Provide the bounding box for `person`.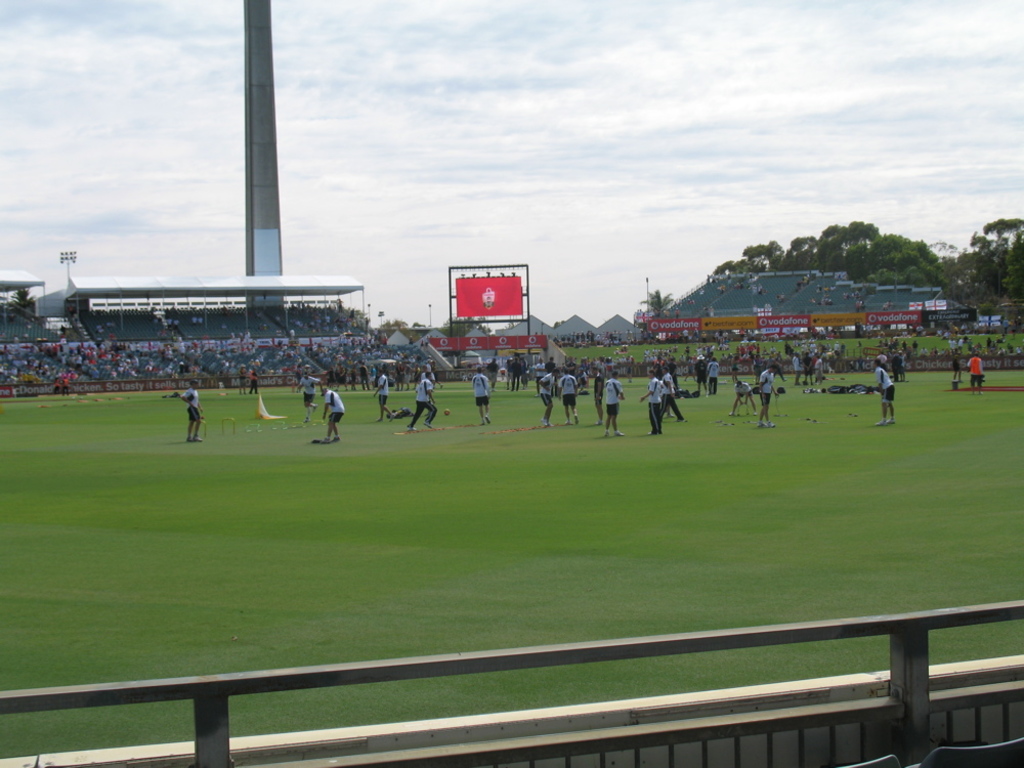
pyautogui.locateOnScreen(555, 352, 580, 427).
